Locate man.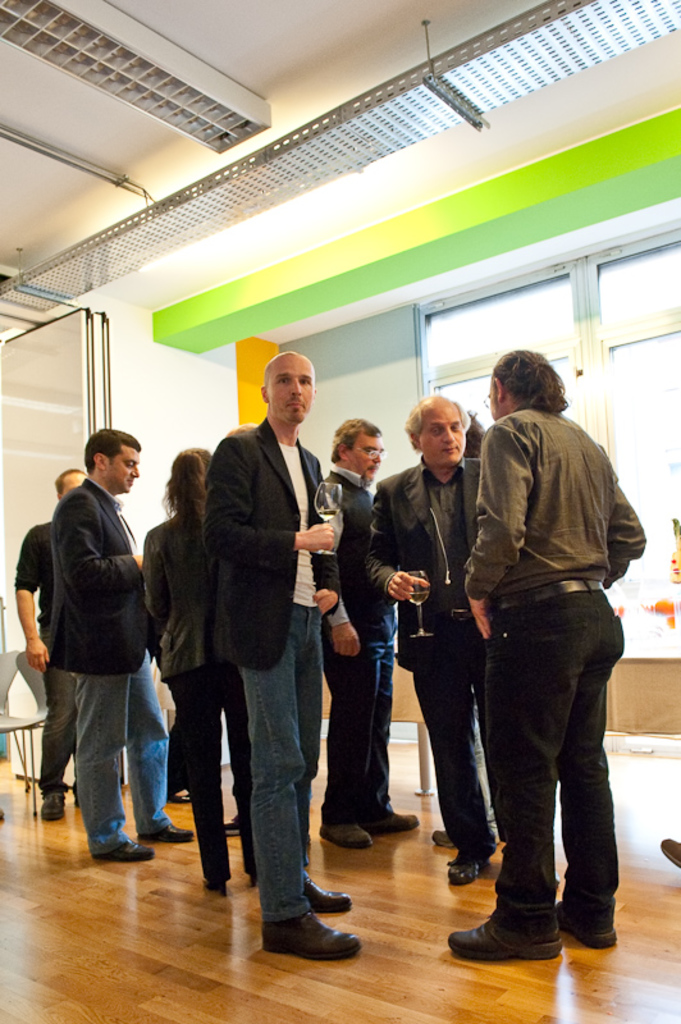
Bounding box: 196/352/344/966.
